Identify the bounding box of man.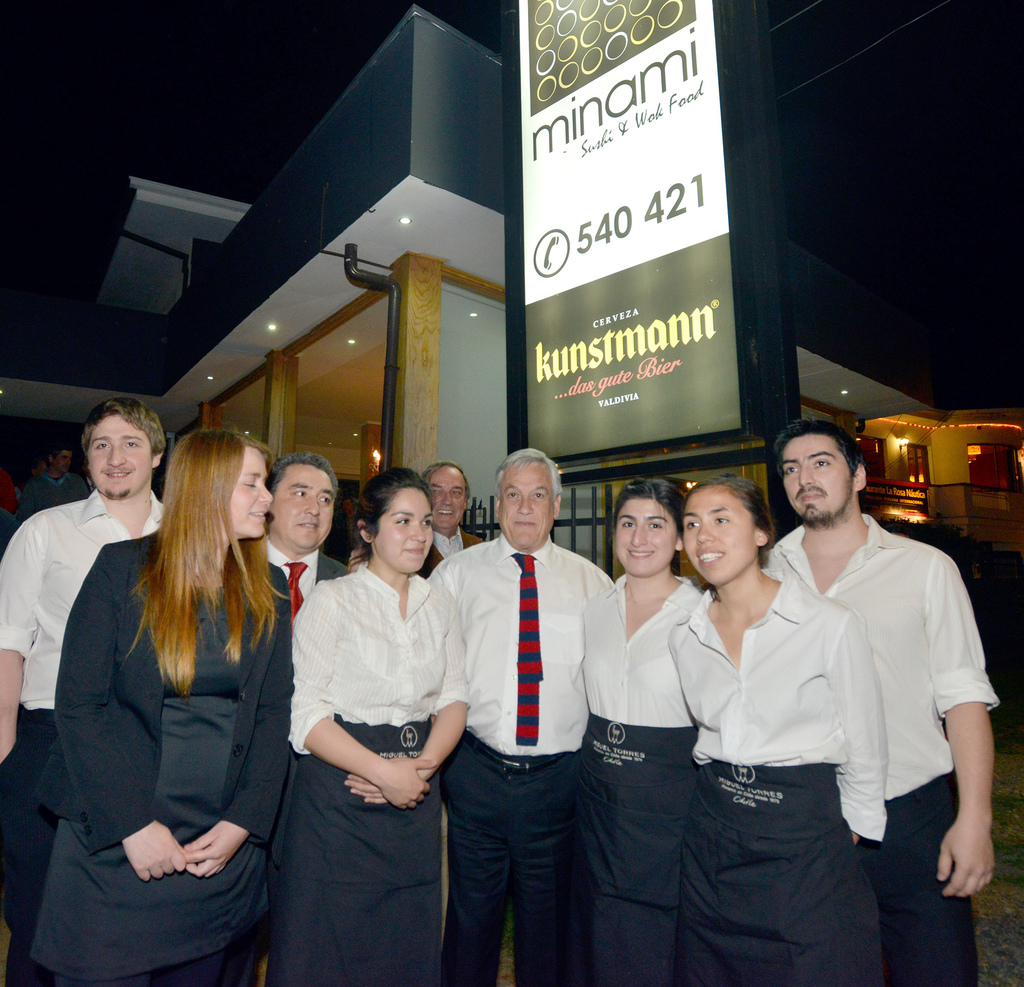
761,422,1004,986.
